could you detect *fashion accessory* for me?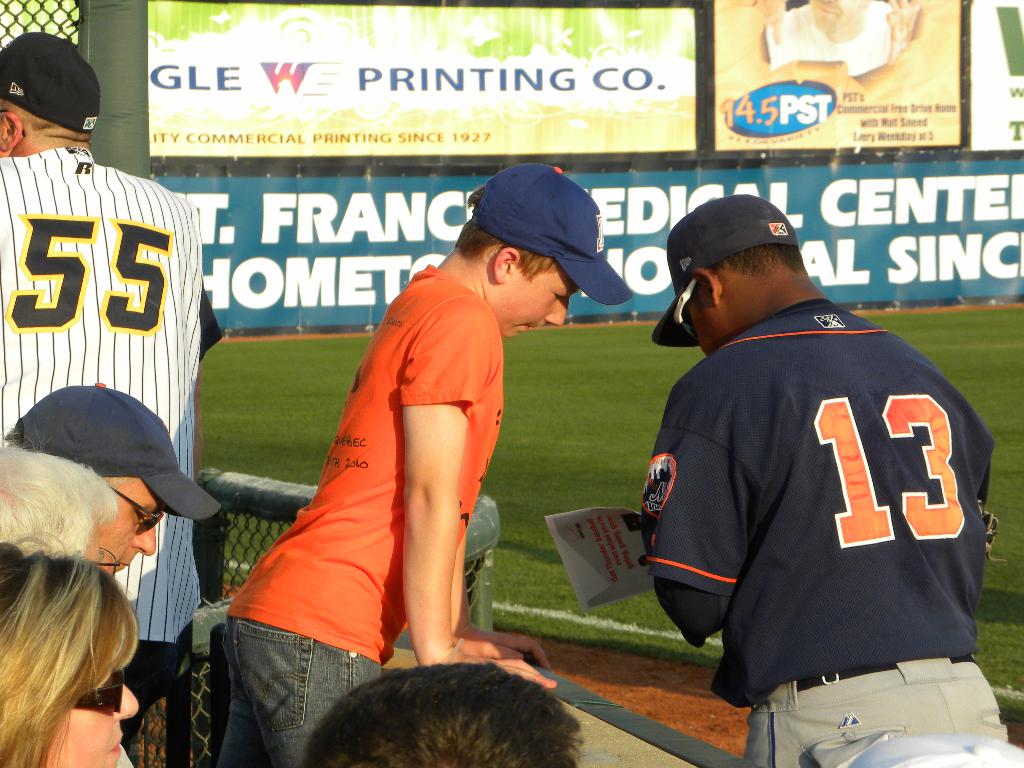
Detection result: pyautogui.locateOnScreen(650, 193, 797, 349).
